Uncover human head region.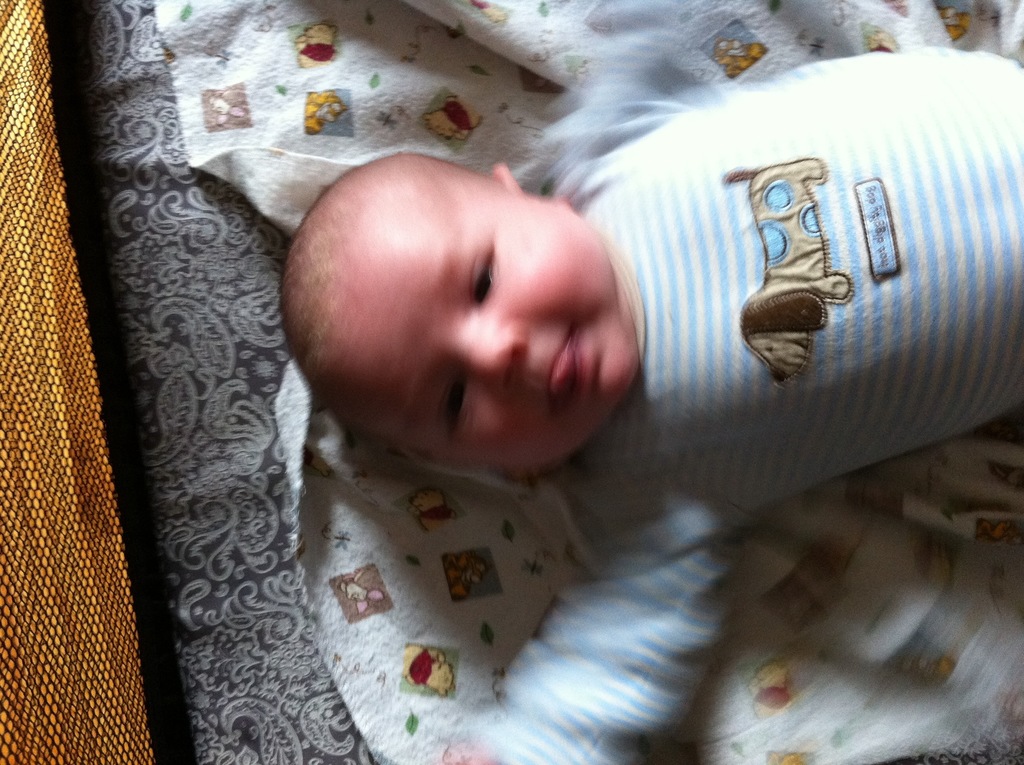
Uncovered: 284:131:657:479.
